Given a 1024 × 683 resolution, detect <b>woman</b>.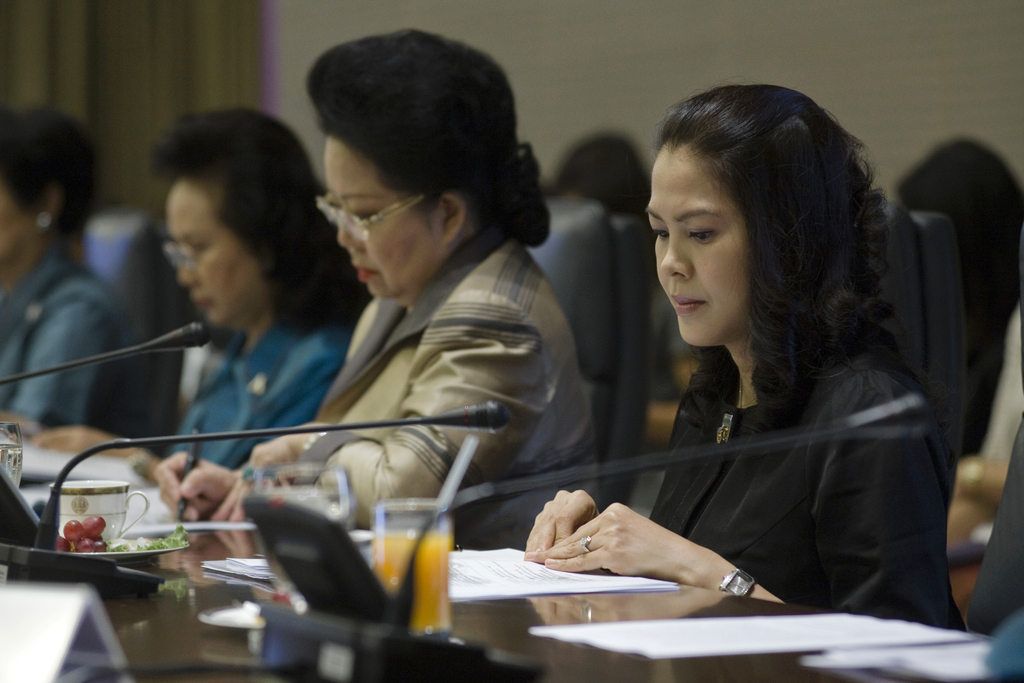
<bbox>911, 136, 1023, 457</bbox>.
